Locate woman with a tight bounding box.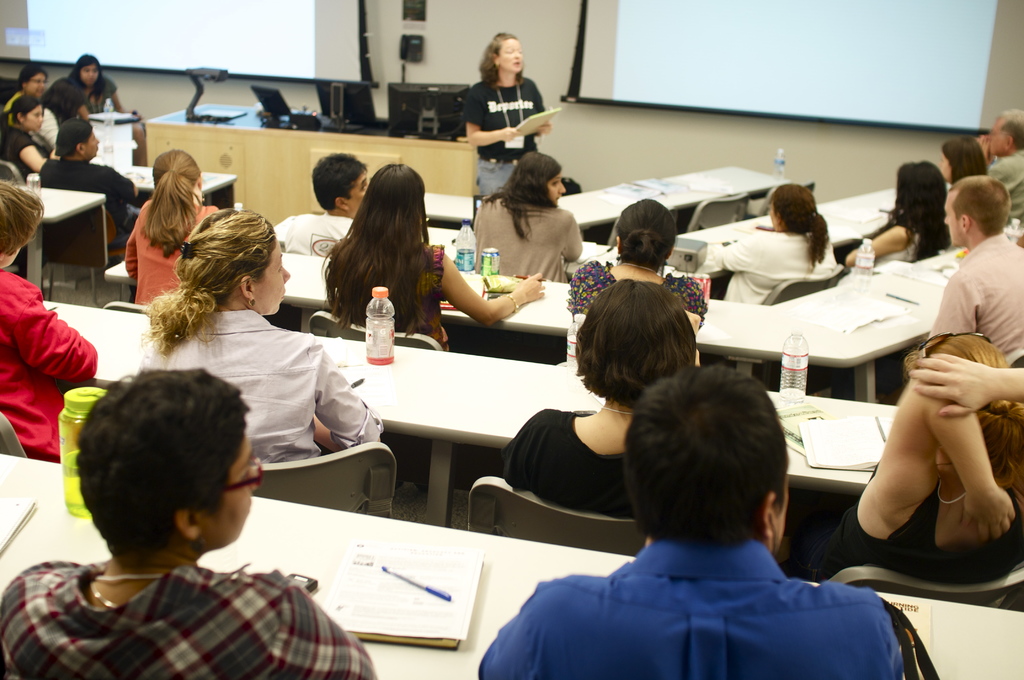
x1=713 y1=182 x2=838 y2=305.
